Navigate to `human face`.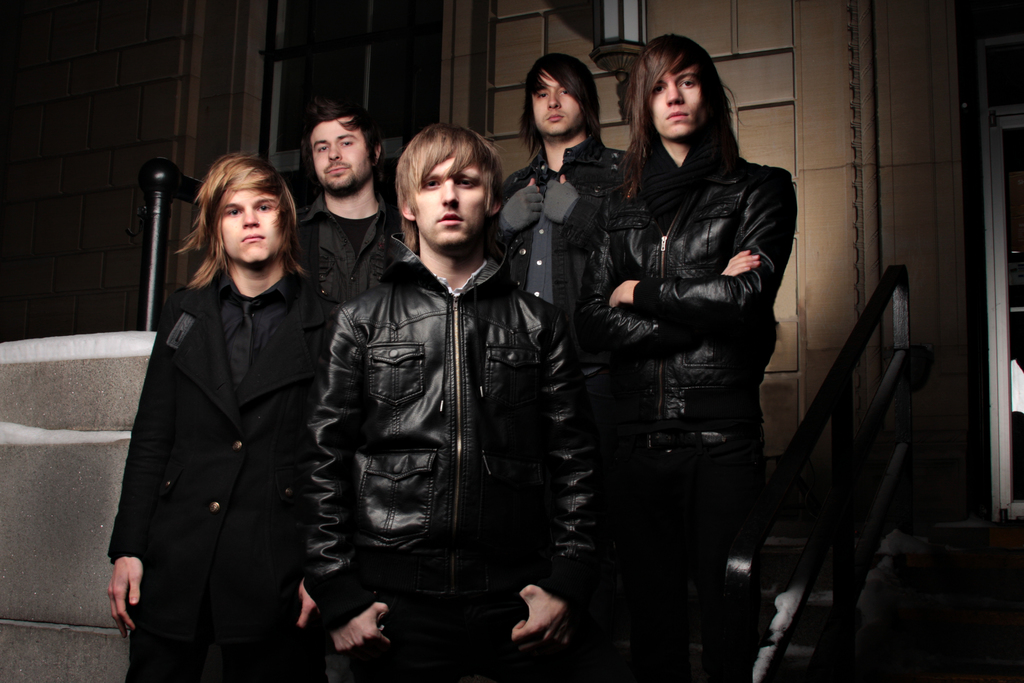
Navigation target: 535/67/577/132.
